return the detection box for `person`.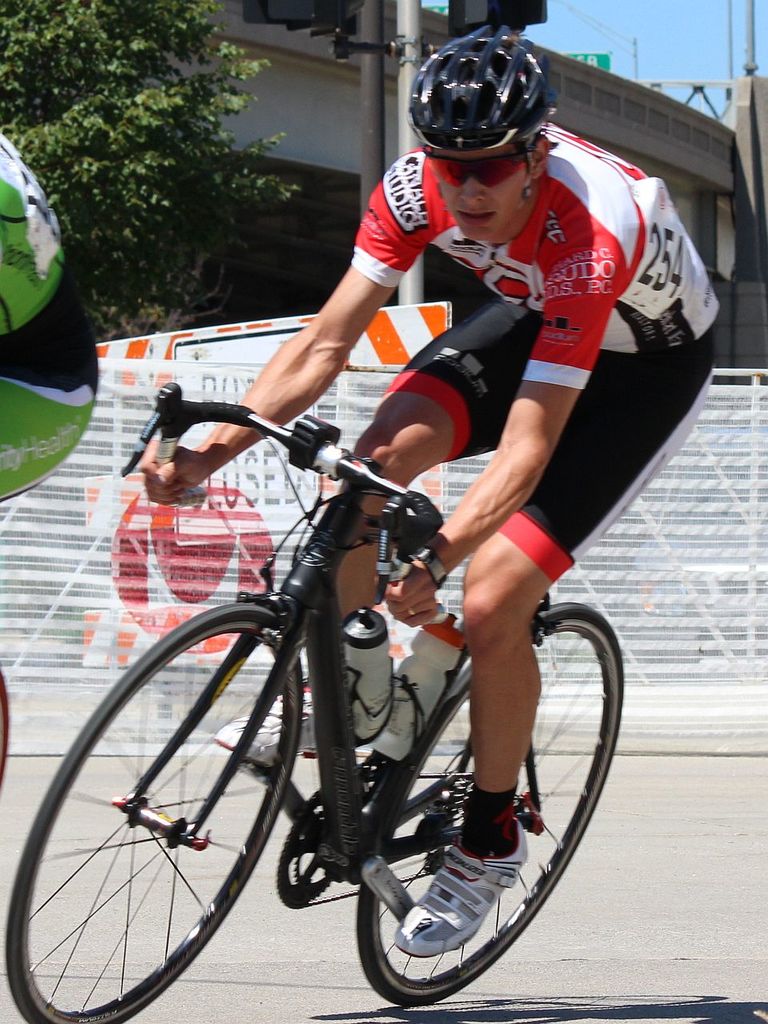
(x1=0, y1=131, x2=100, y2=495).
